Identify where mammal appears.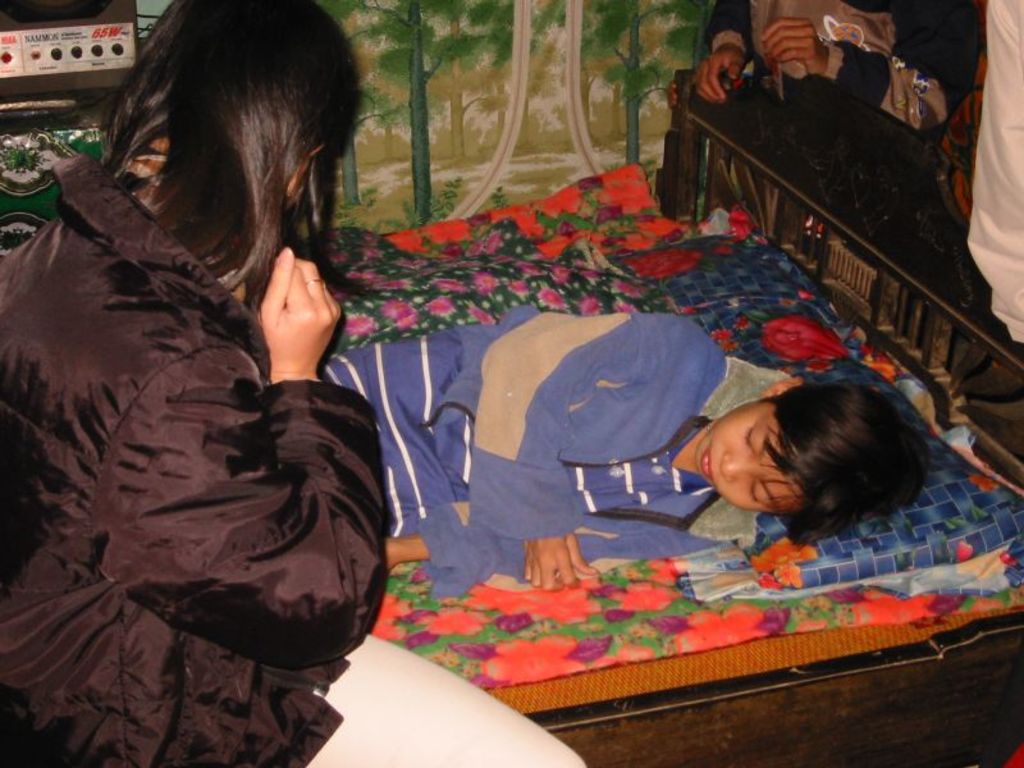
Appears at x1=696 y1=0 x2=979 y2=154.
